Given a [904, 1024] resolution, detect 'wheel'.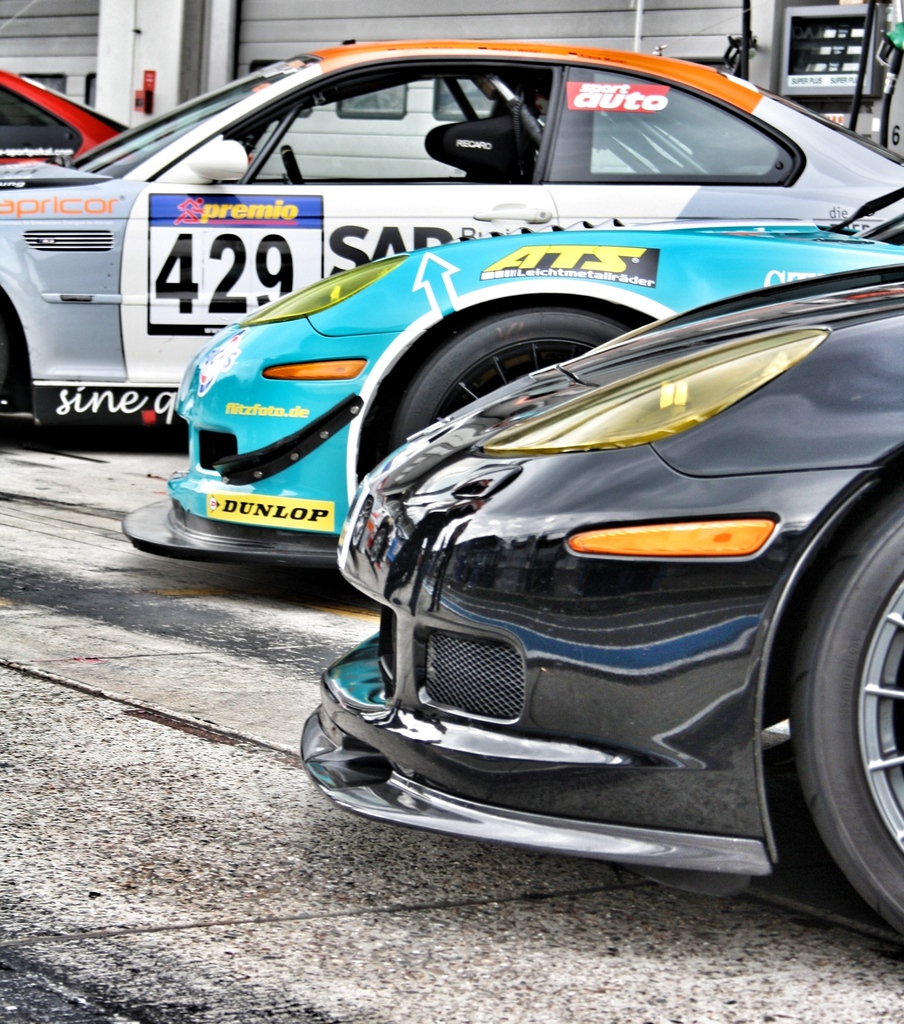
crop(791, 493, 903, 939).
